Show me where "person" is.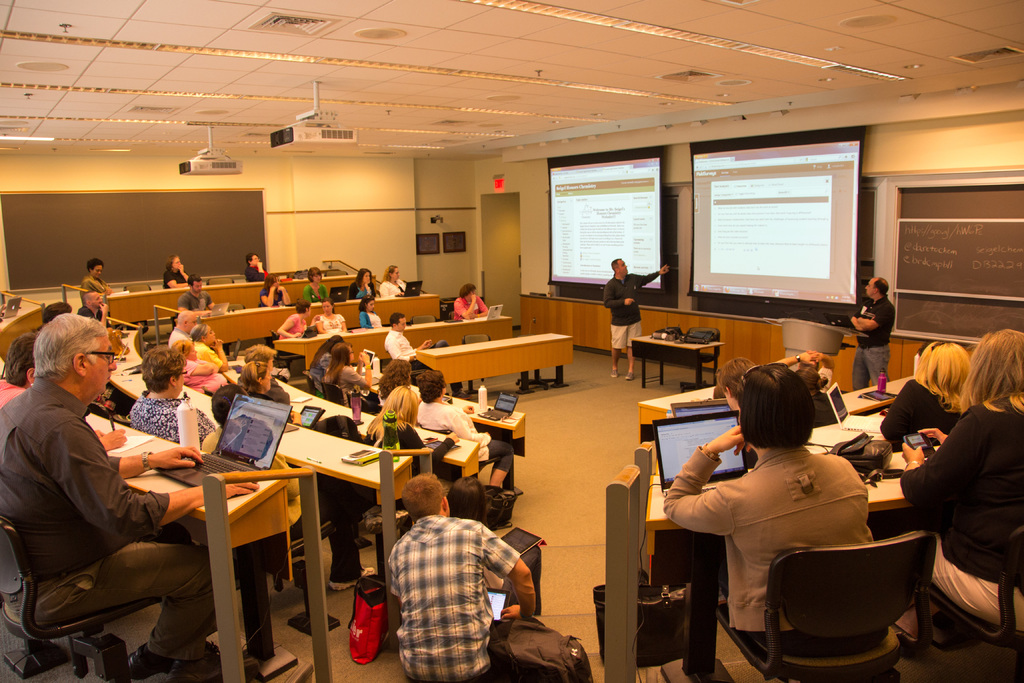
"person" is at l=78, t=258, r=113, b=302.
